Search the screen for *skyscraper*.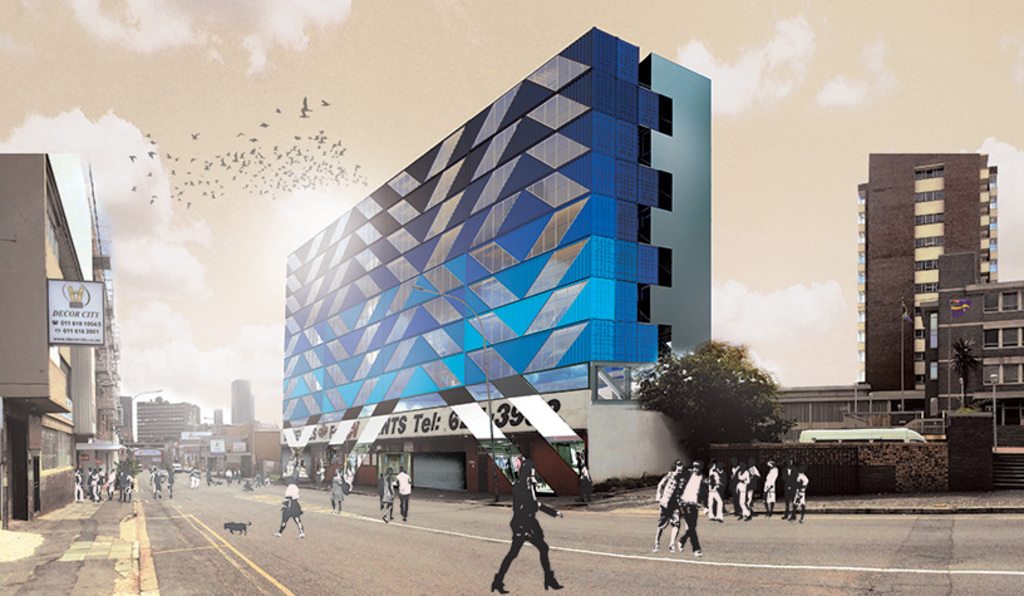
Found at <box>852,148,1021,407</box>.
